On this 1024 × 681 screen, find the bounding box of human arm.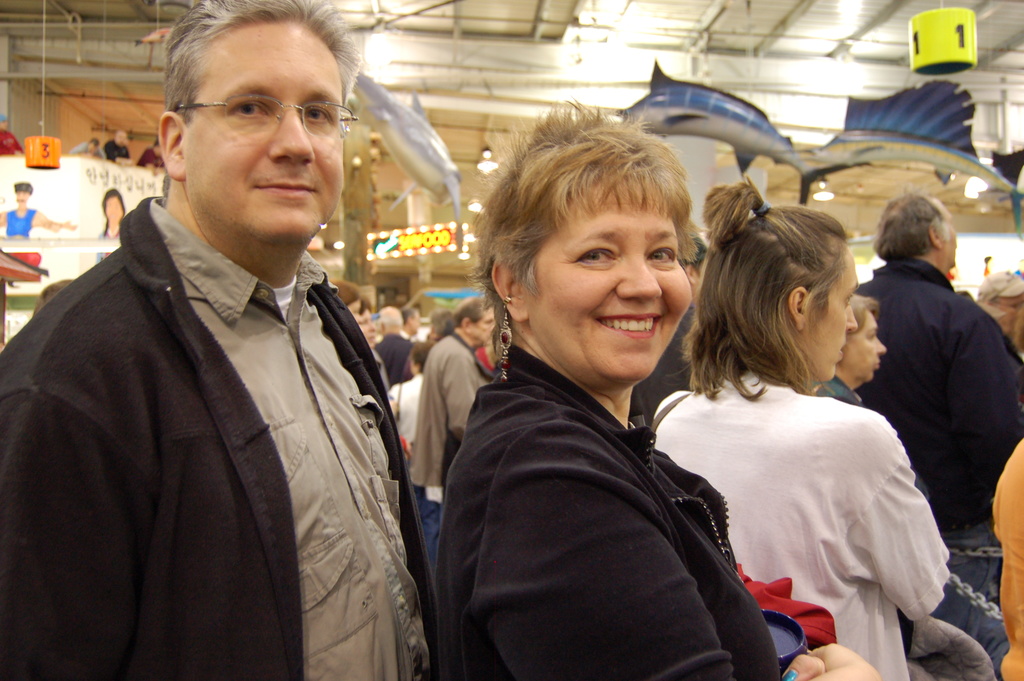
Bounding box: 859:408:957:623.
